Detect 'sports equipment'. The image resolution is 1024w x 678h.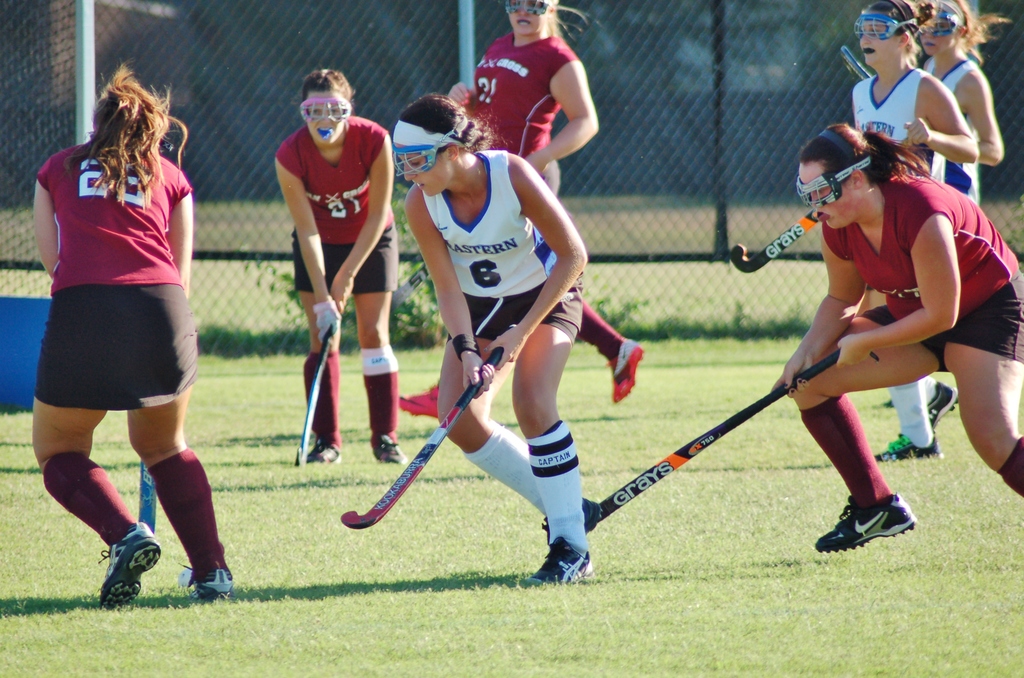
[537,495,602,550].
